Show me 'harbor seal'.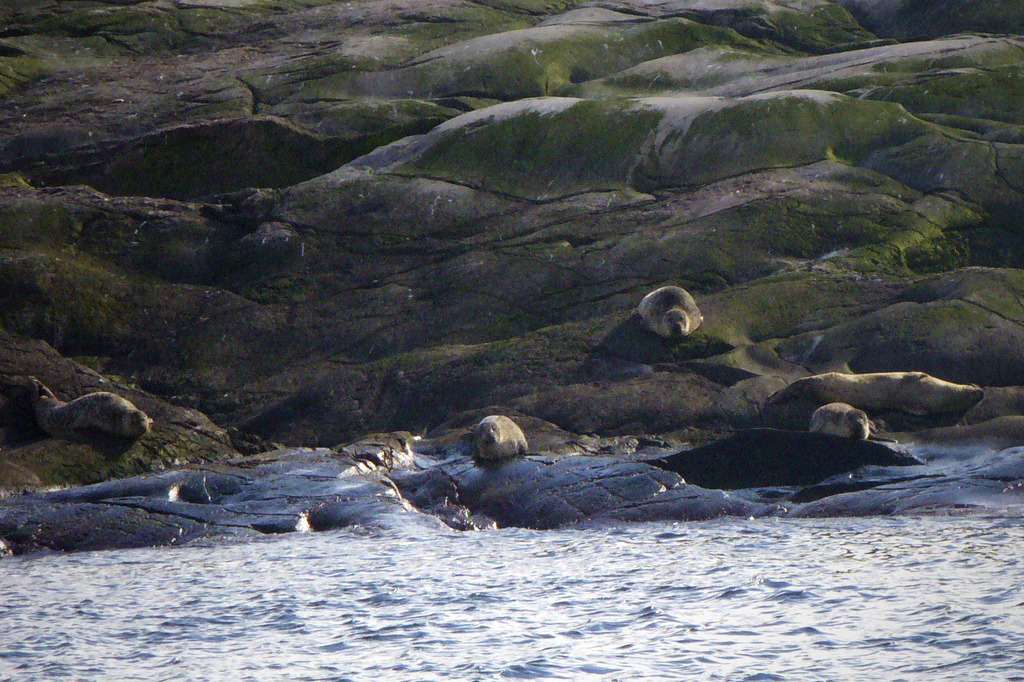
'harbor seal' is here: l=30, t=374, r=156, b=440.
